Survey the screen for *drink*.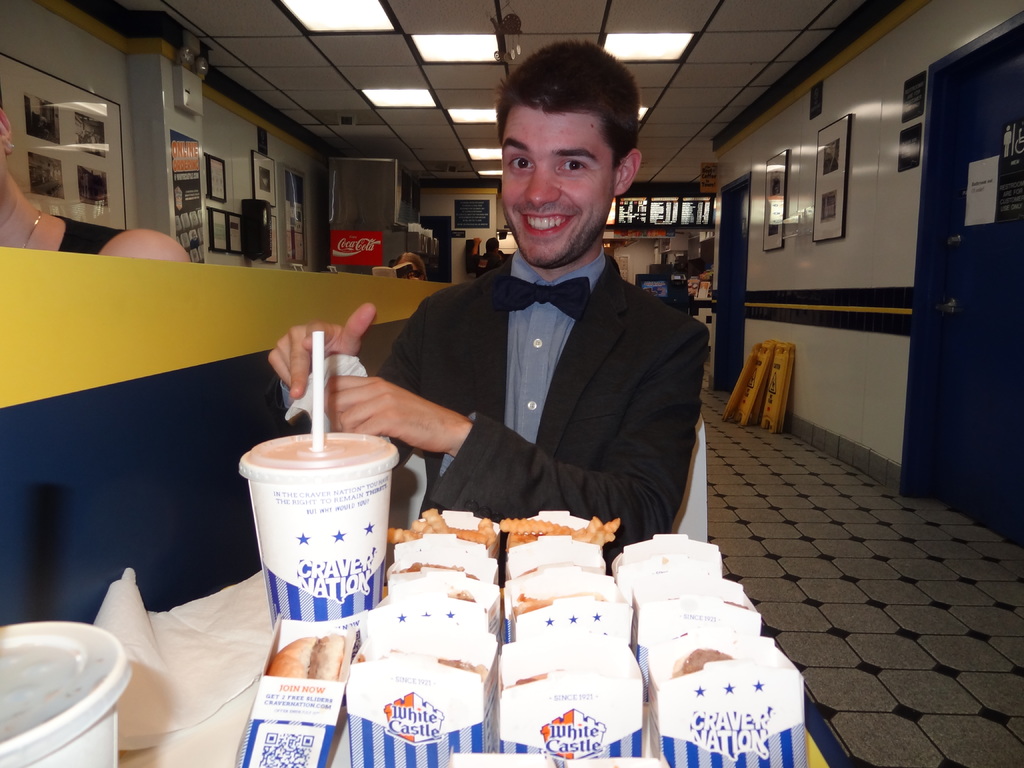
Survey found: [left=0, top=657, right=132, bottom=767].
